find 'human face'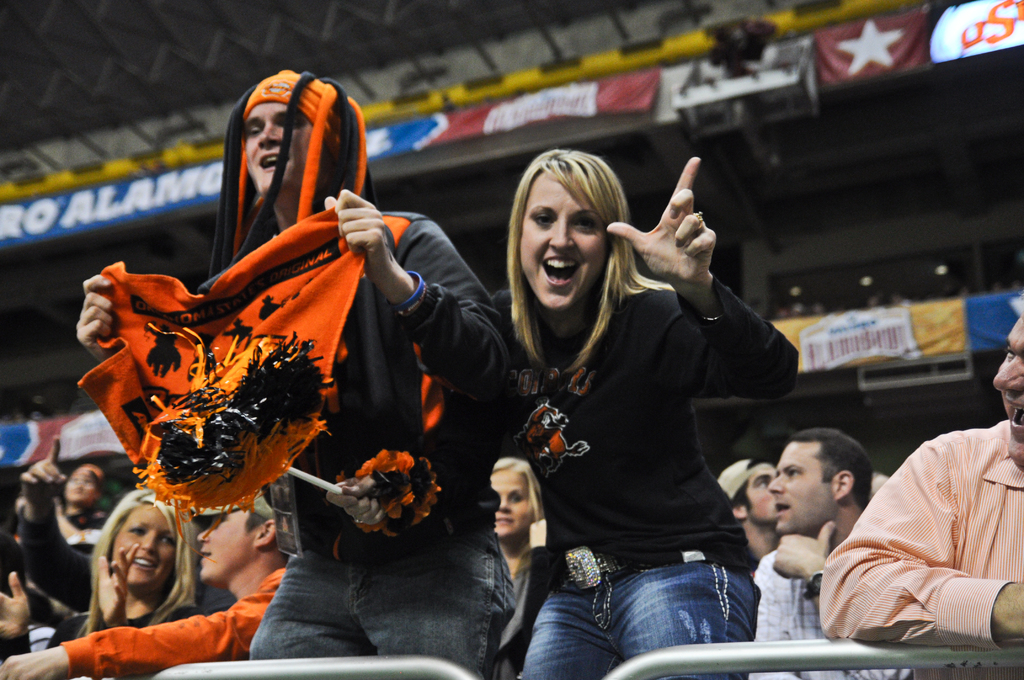
[765, 435, 830, 535]
